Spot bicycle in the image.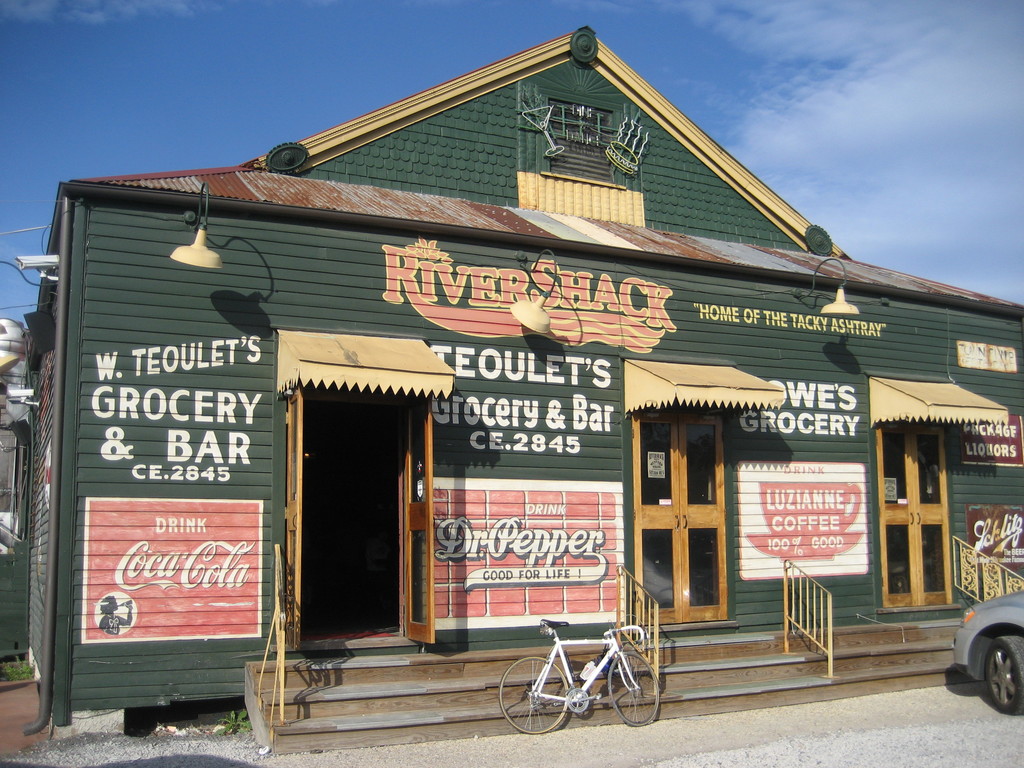
bicycle found at x1=495 y1=615 x2=662 y2=733.
